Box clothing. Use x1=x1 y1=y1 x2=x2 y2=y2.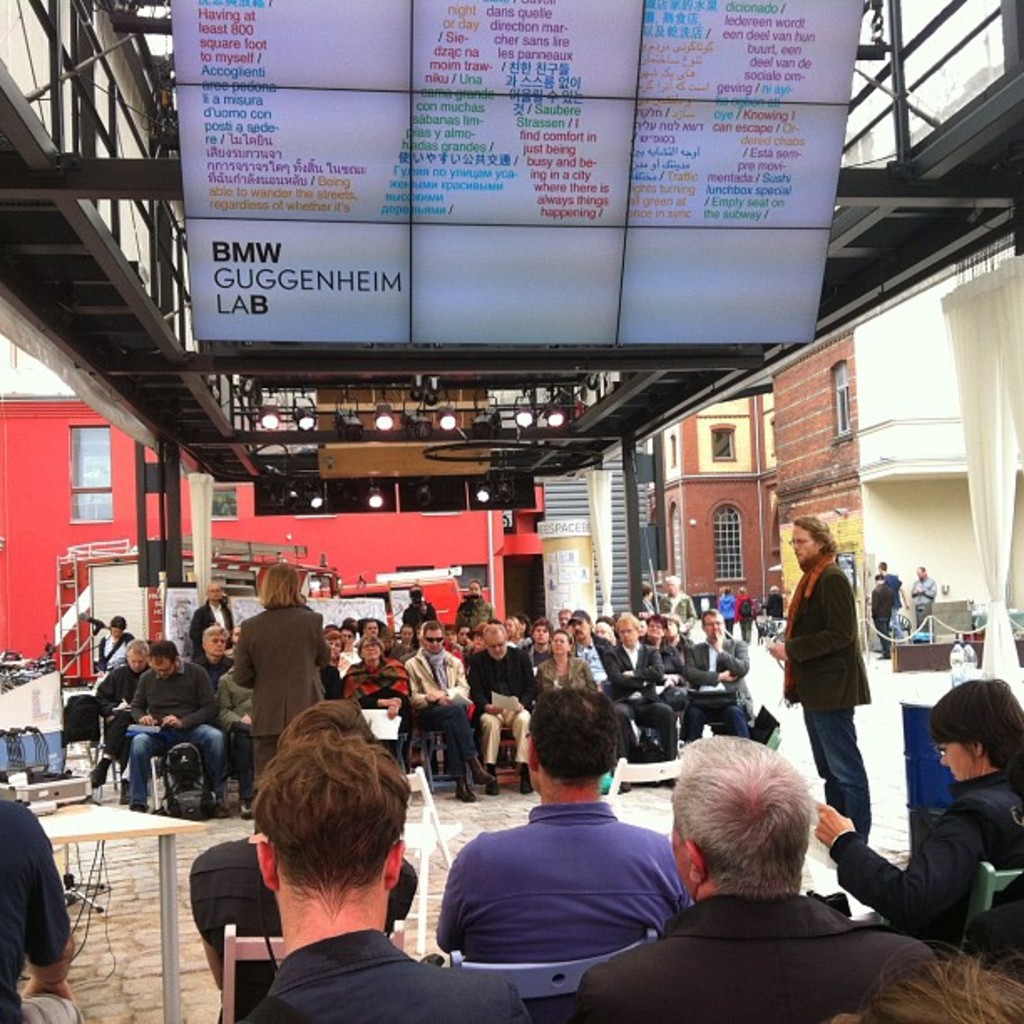
x1=659 y1=636 x2=689 y2=674.
